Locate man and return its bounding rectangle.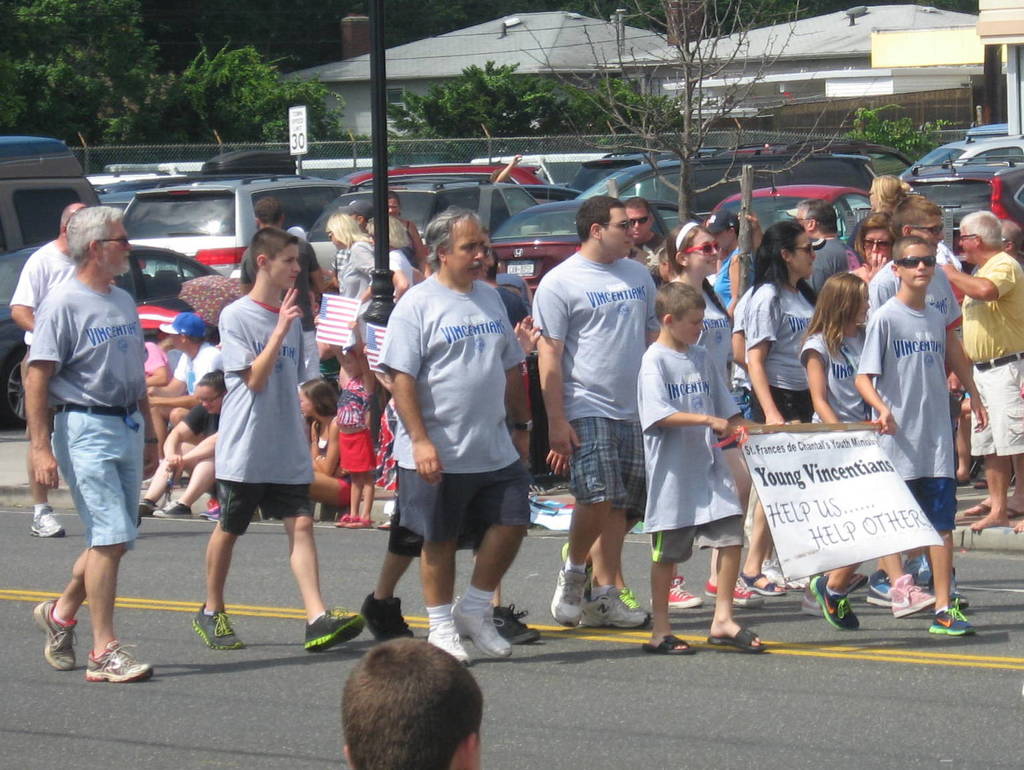
375/203/530/668.
